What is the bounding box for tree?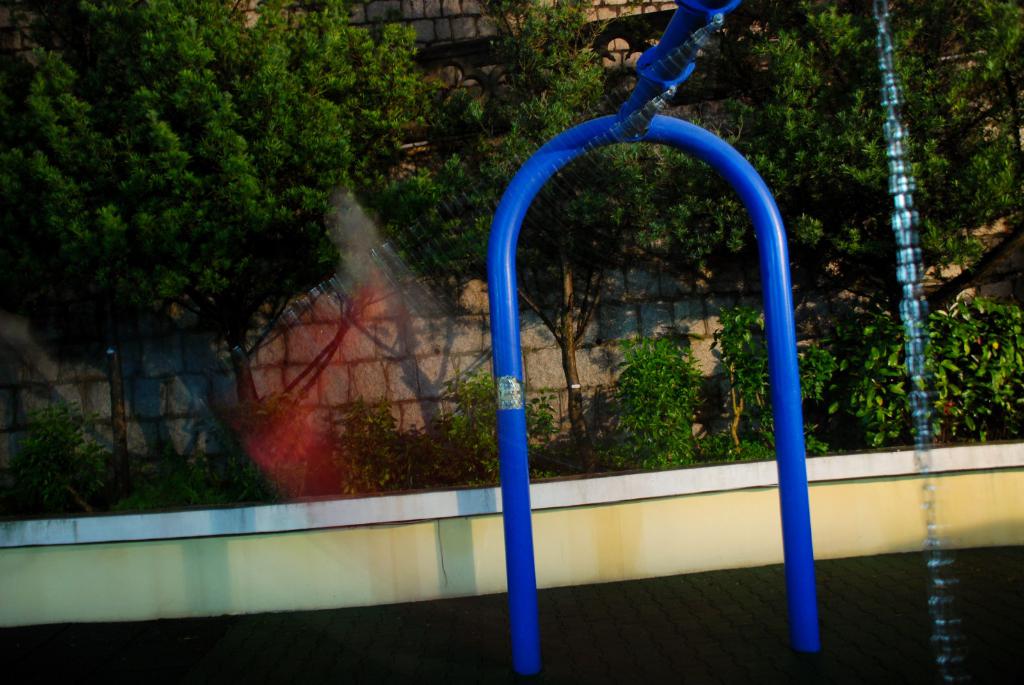
[356,0,767,482].
